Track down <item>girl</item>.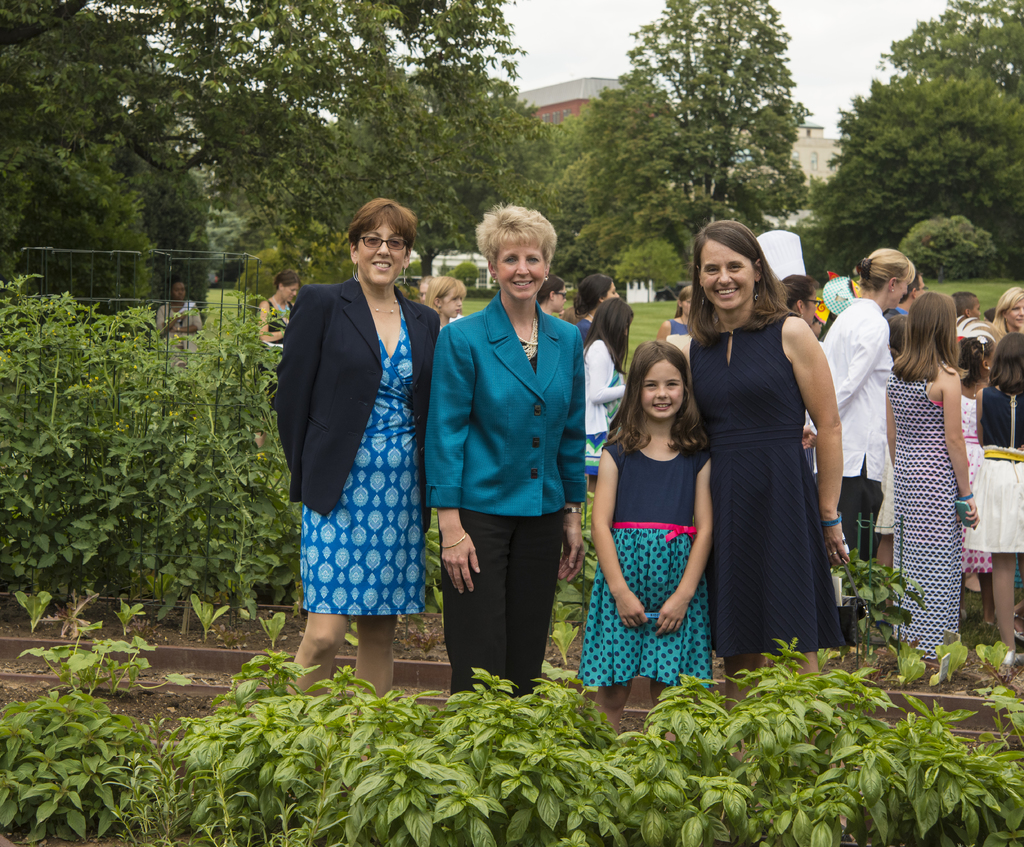
Tracked to BBox(581, 335, 715, 737).
